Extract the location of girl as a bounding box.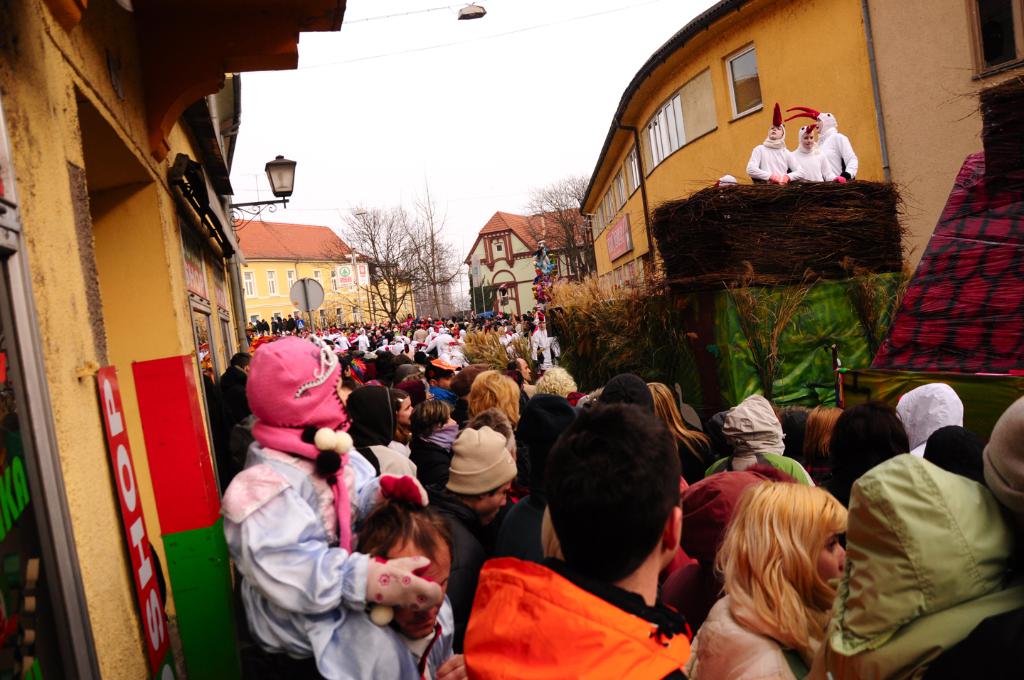
pyautogui.locateOnScreen(227, 337, 426, 678).
